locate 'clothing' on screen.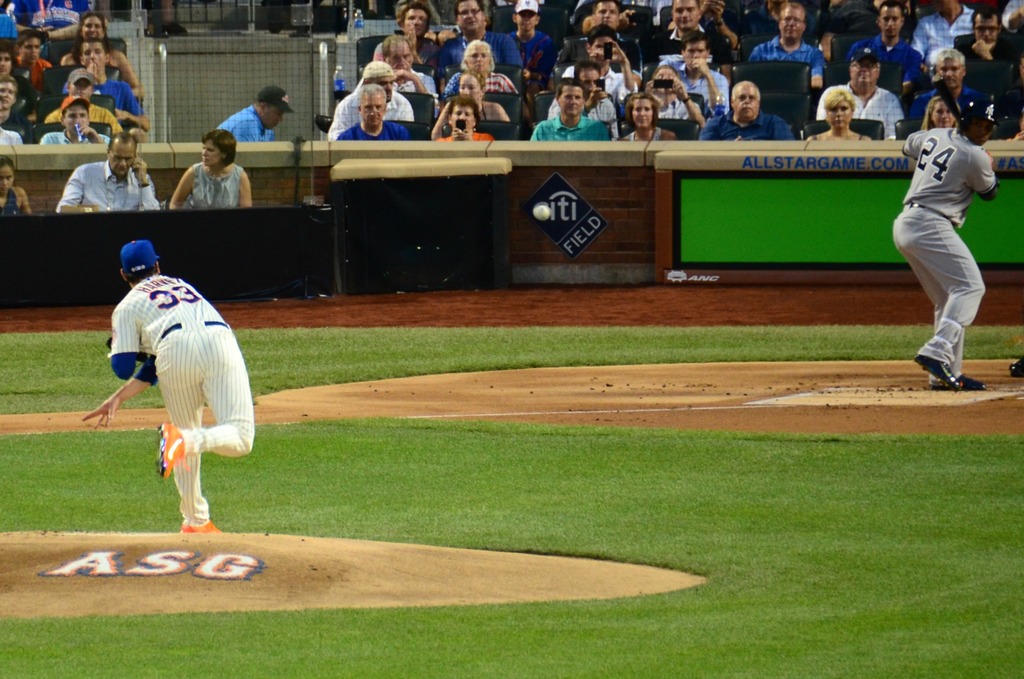
On screen at left=804, top=122, right=875, bottom=144.
